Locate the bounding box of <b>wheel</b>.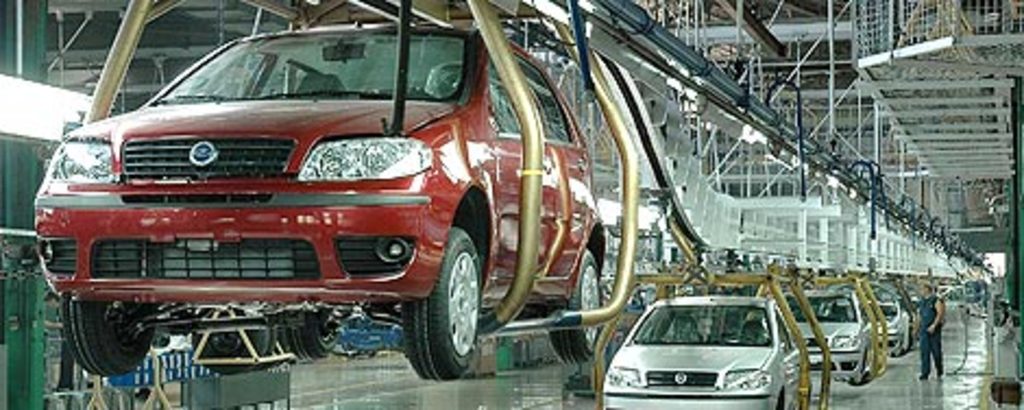
Bounding box: locate(848, 373, 869, 388).
